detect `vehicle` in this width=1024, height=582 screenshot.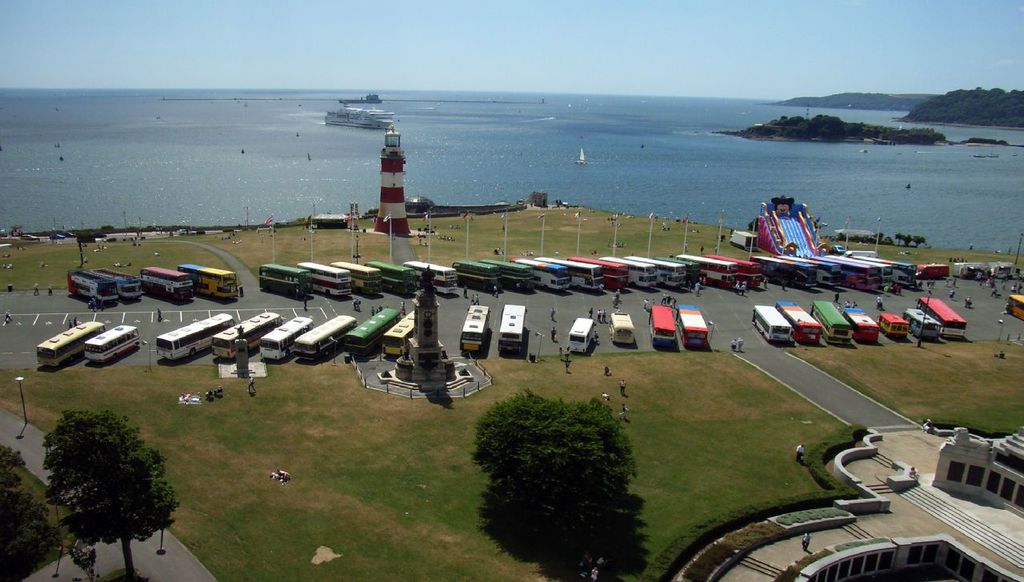
Detection: Rect(922, 297, 966, 338).
